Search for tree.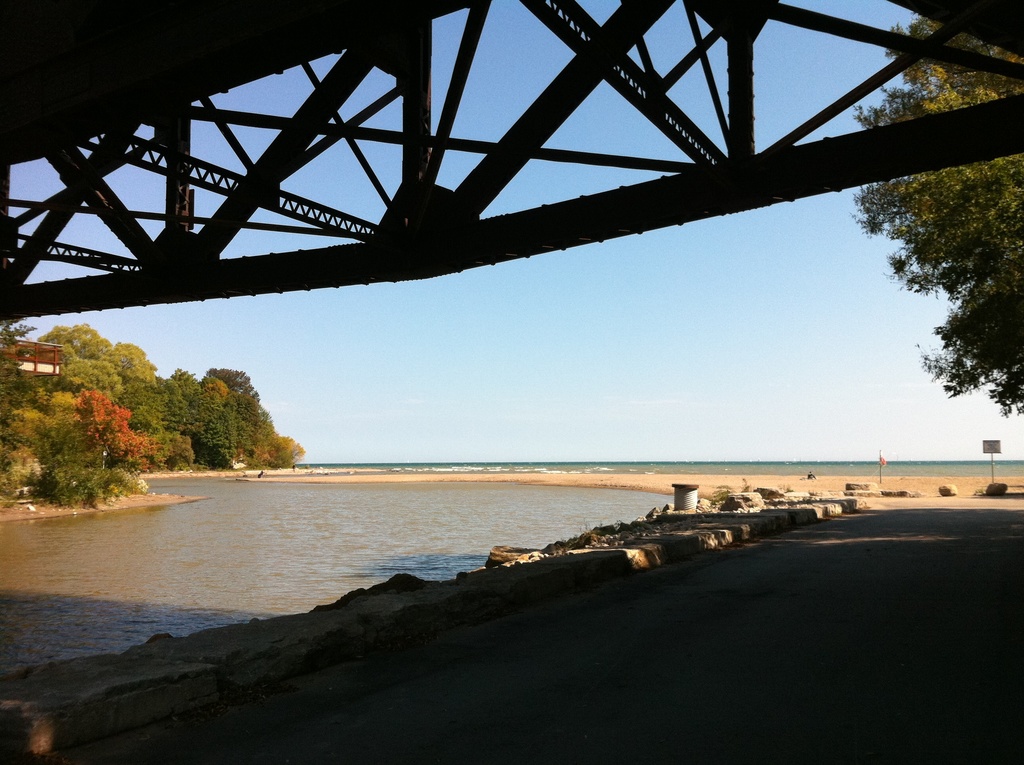
Found at 844,4,1023,415.
